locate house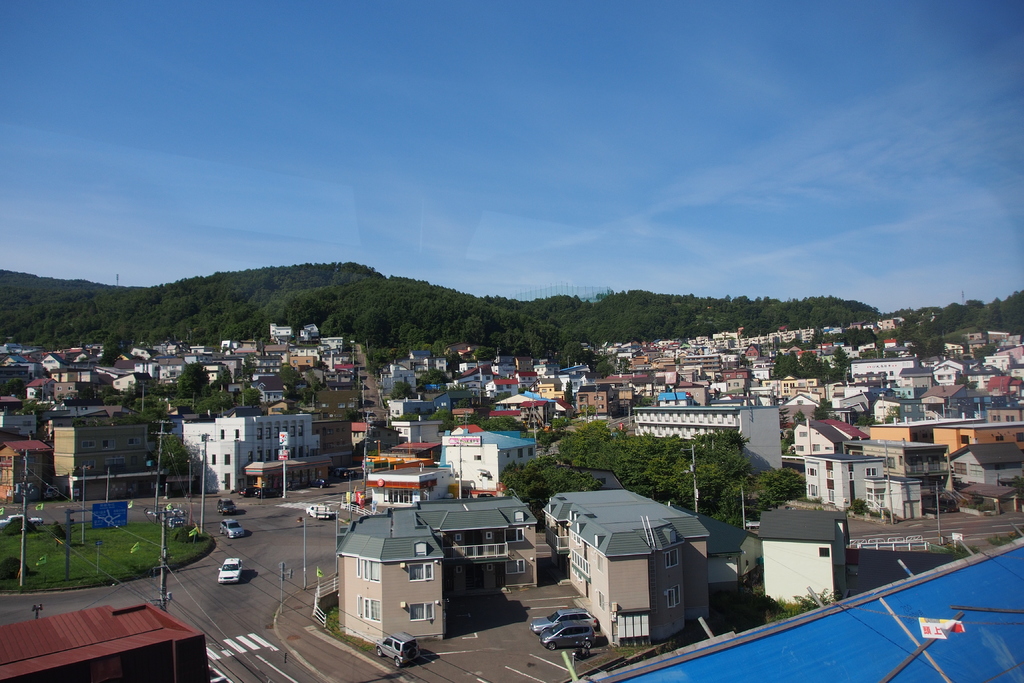
box(2, 440, 47, 504)
